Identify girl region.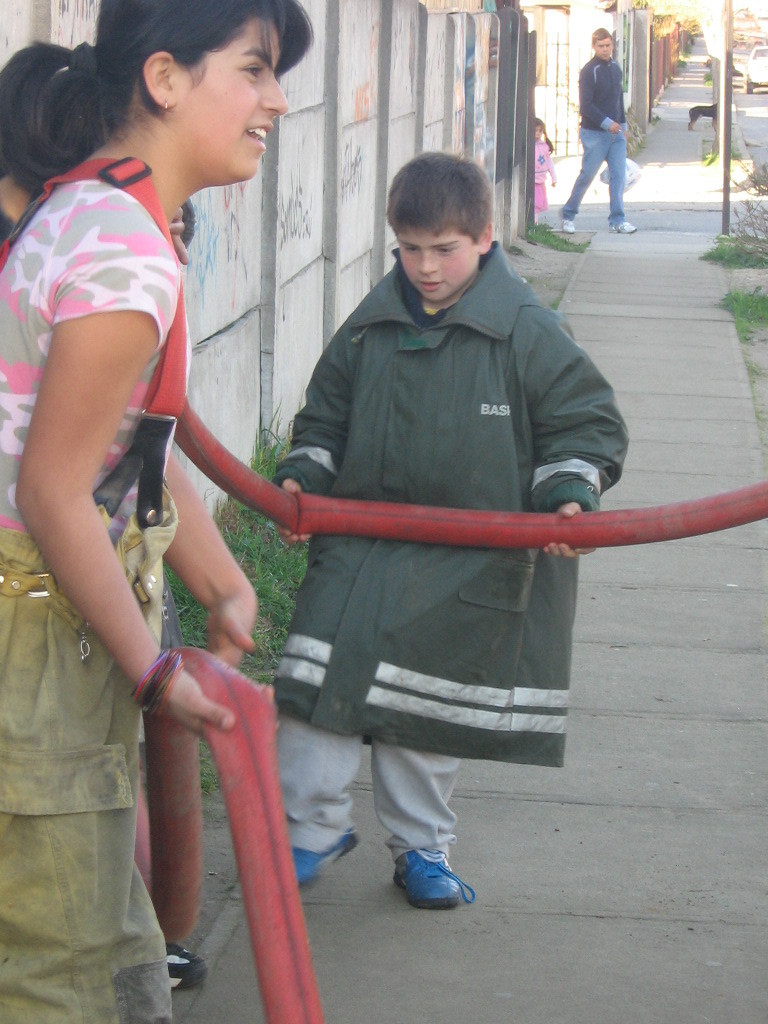
Region: {"left": 535, "top": 117, "right": 558, "bottom": 220}.
